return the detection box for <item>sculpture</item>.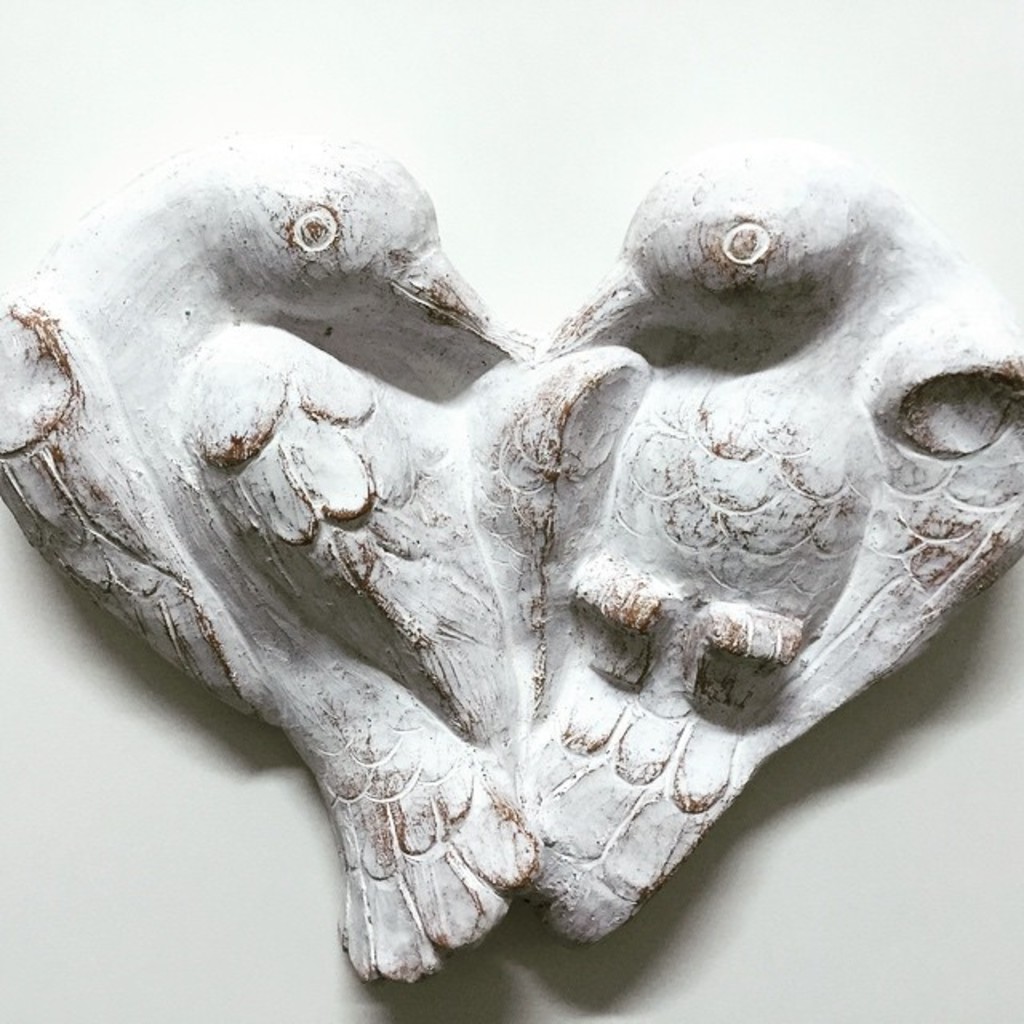
(440, 112, 1022, 931).
